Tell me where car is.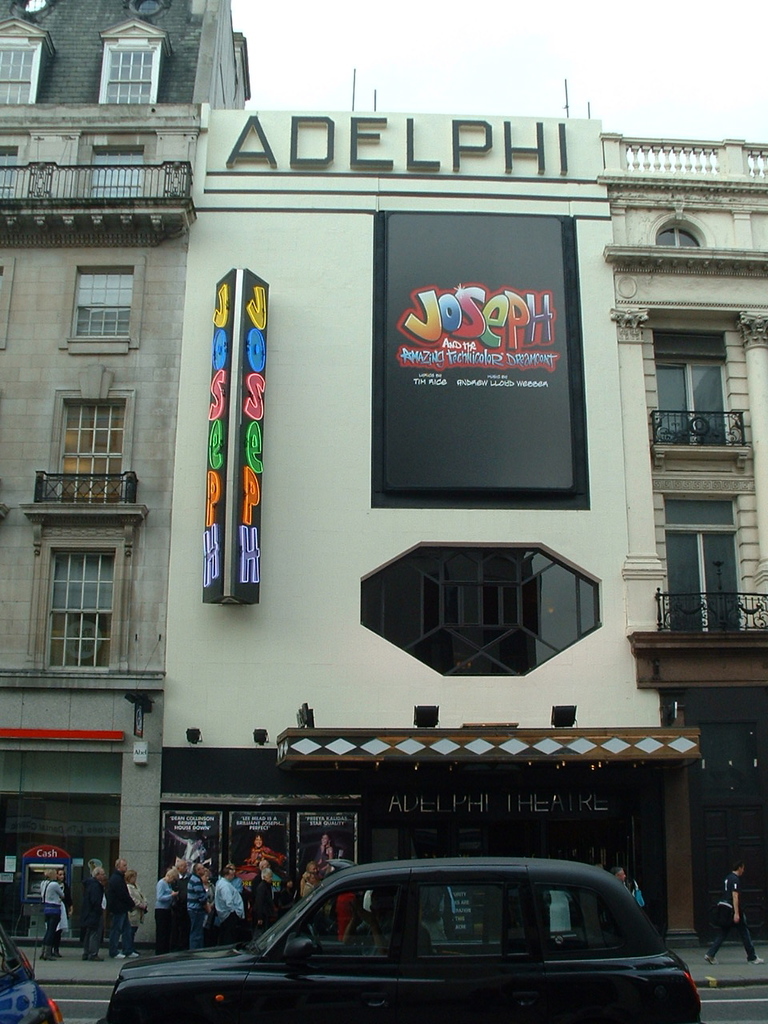
car is at [x1=127, y1=862, x2=696, y2=1023].
